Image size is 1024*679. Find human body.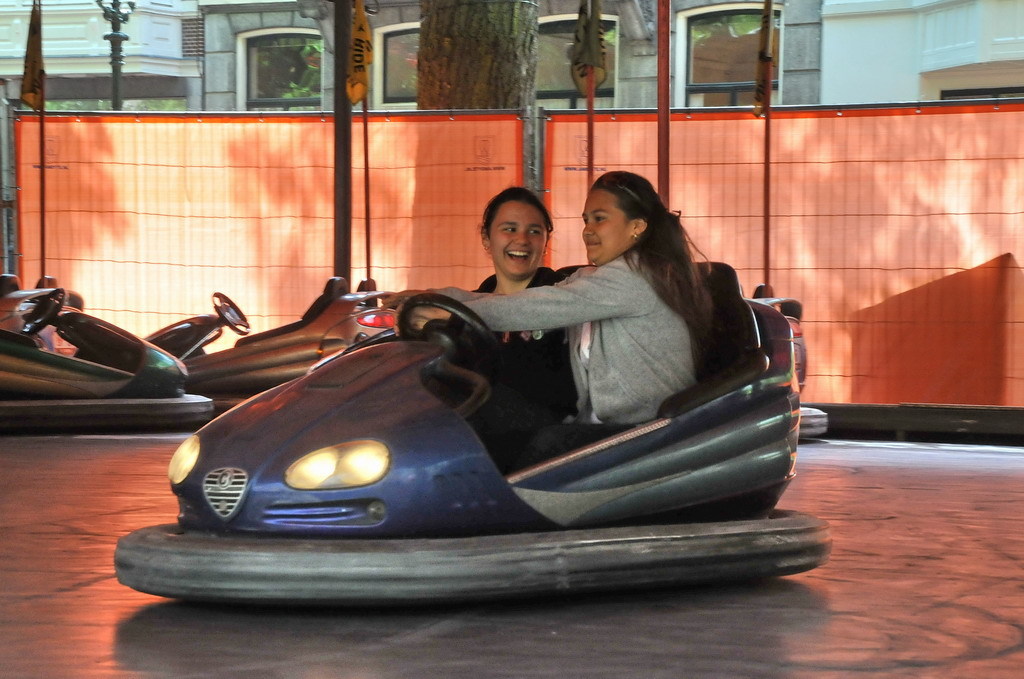
left=410, top=188, right=584, bottom=405.
